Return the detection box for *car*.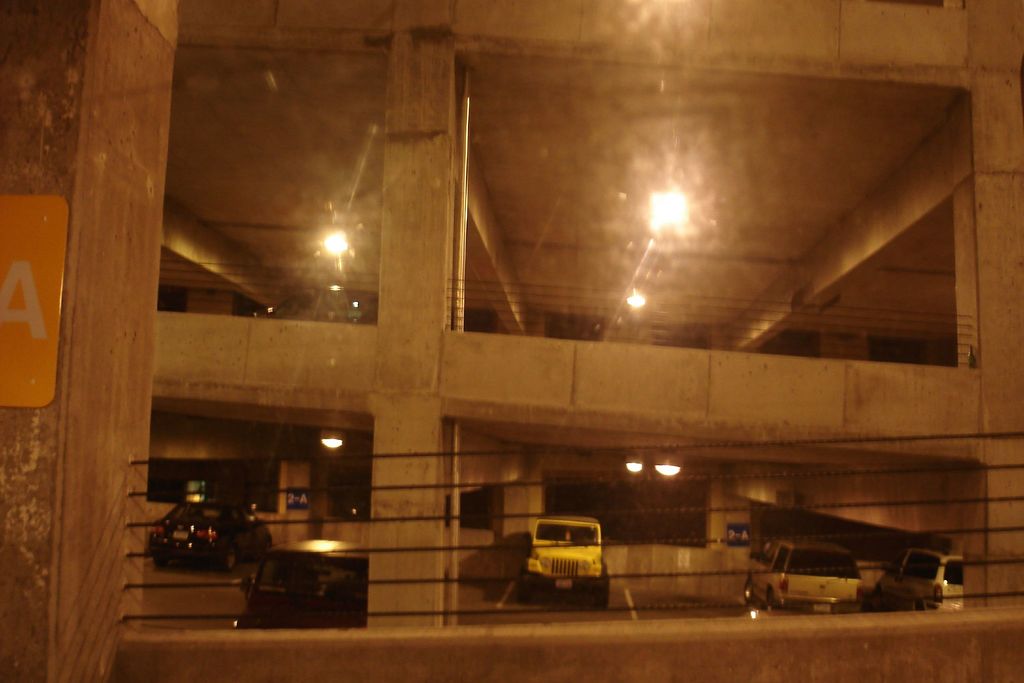
box=[750, 536, 863, 621].
